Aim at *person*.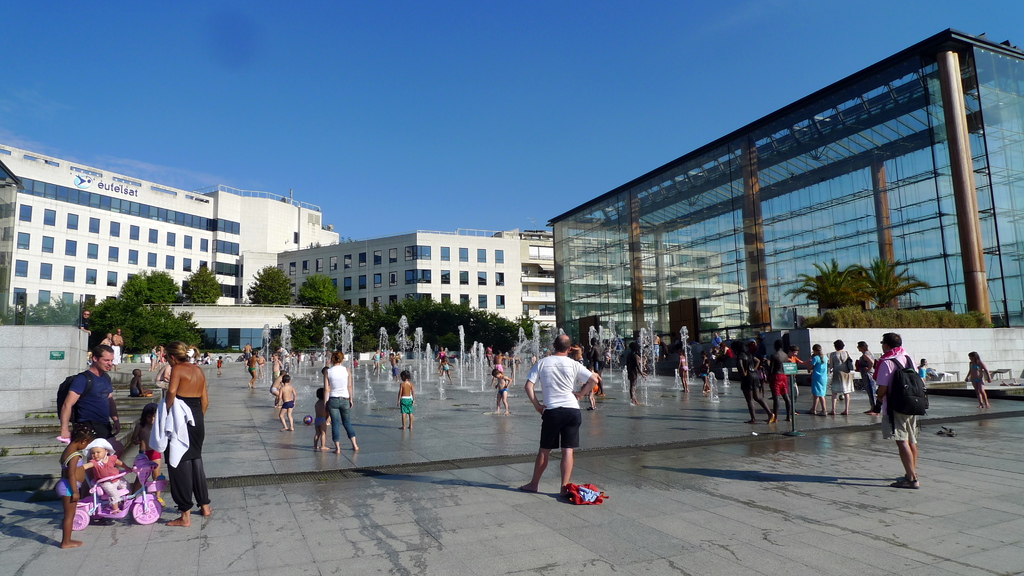
Aimed at 712 332 722 344.
